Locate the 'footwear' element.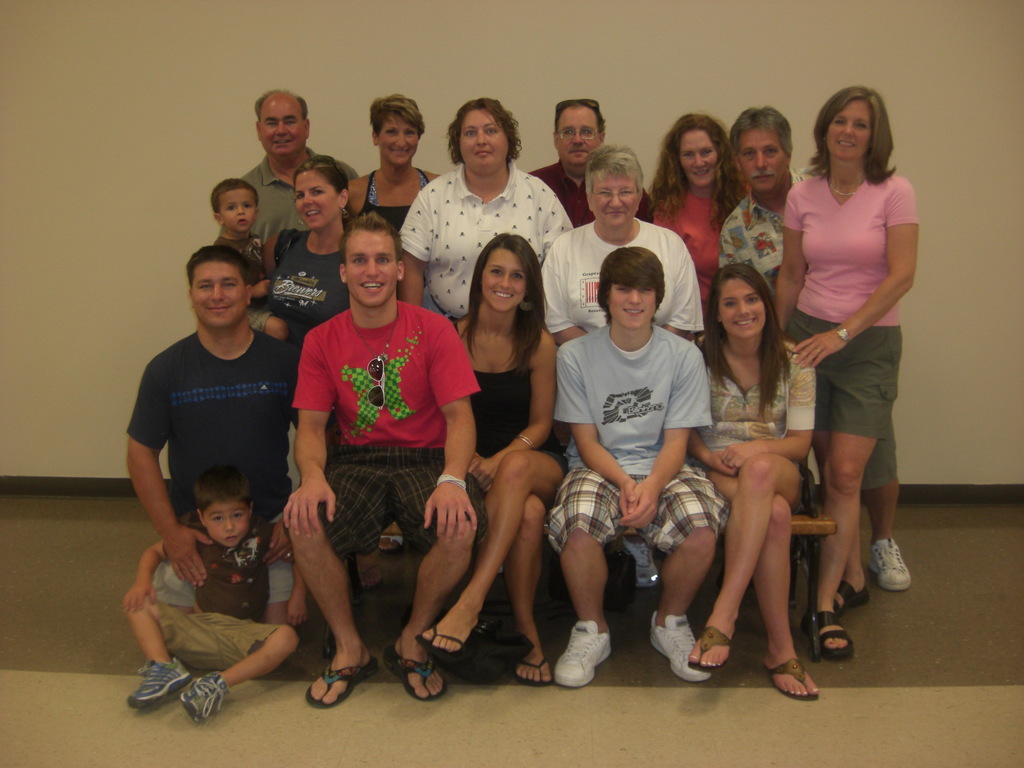
Element bbox: x1=415 y1=628 x2=470 y2=653.
